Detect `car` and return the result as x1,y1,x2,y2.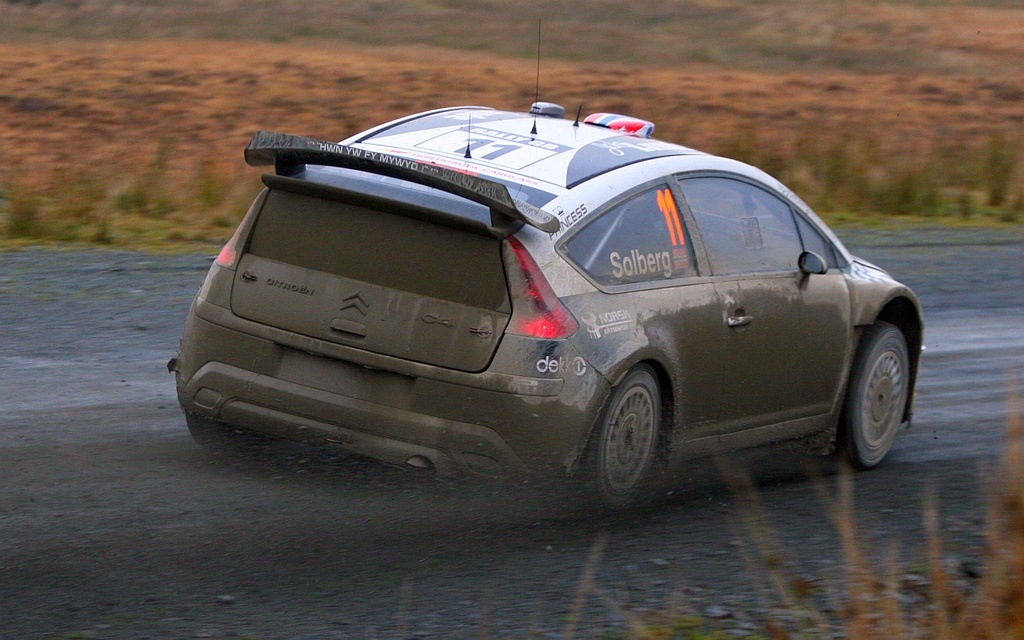
156,11,926,533.
